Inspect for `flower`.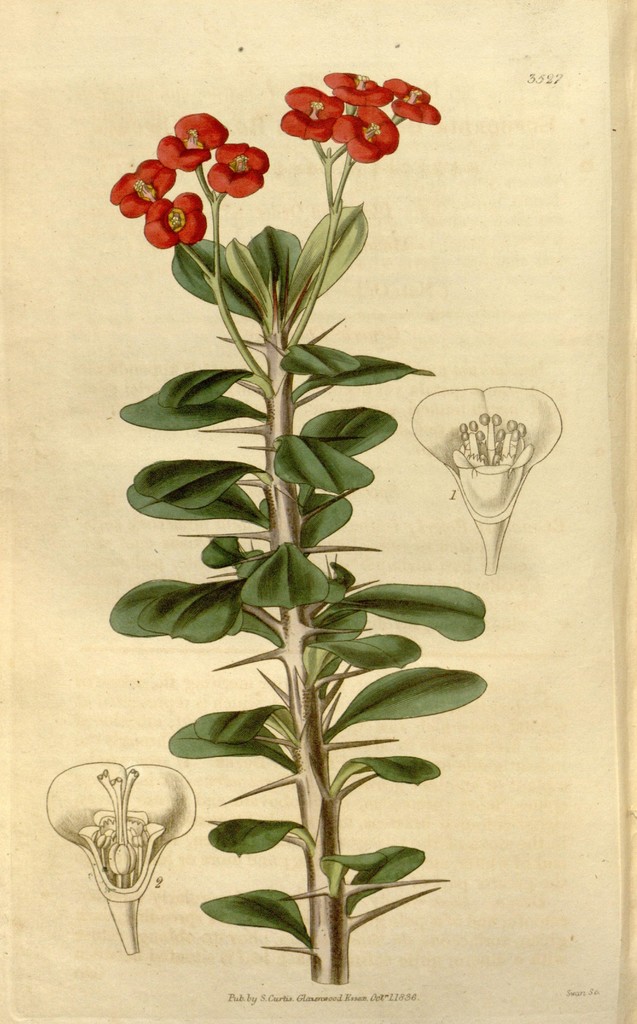
Inspection: pyautogui.locateOnScreen(389, 74, 440, 127).
